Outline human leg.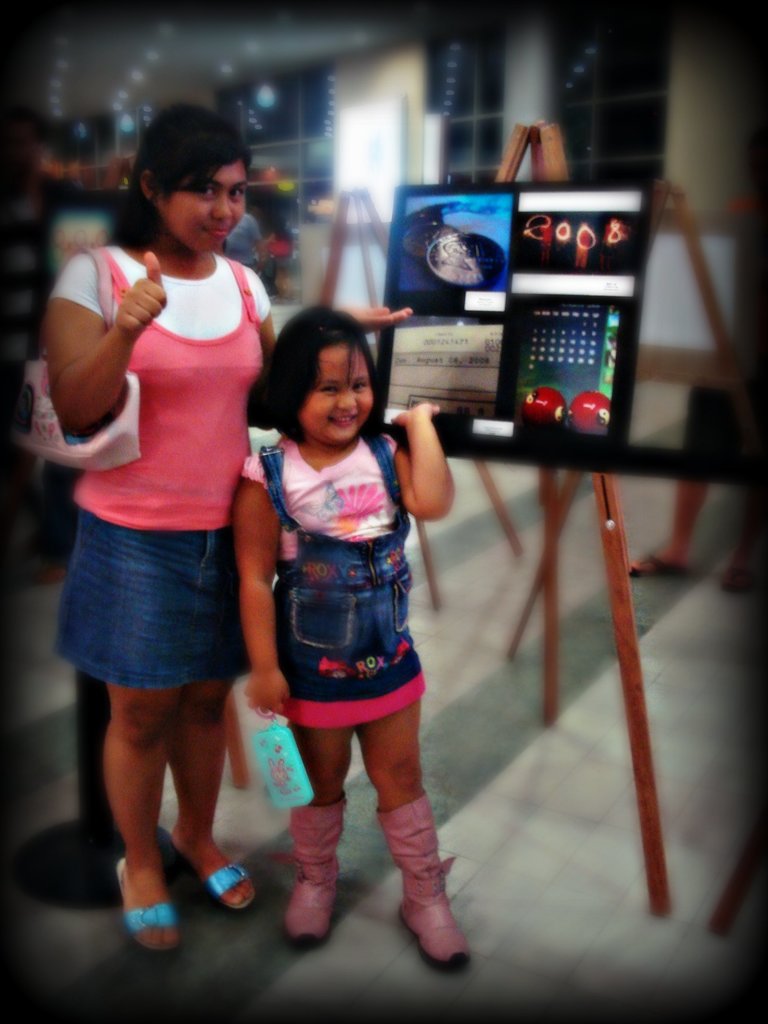
Outline: detection(164, 678, 253, 923).
